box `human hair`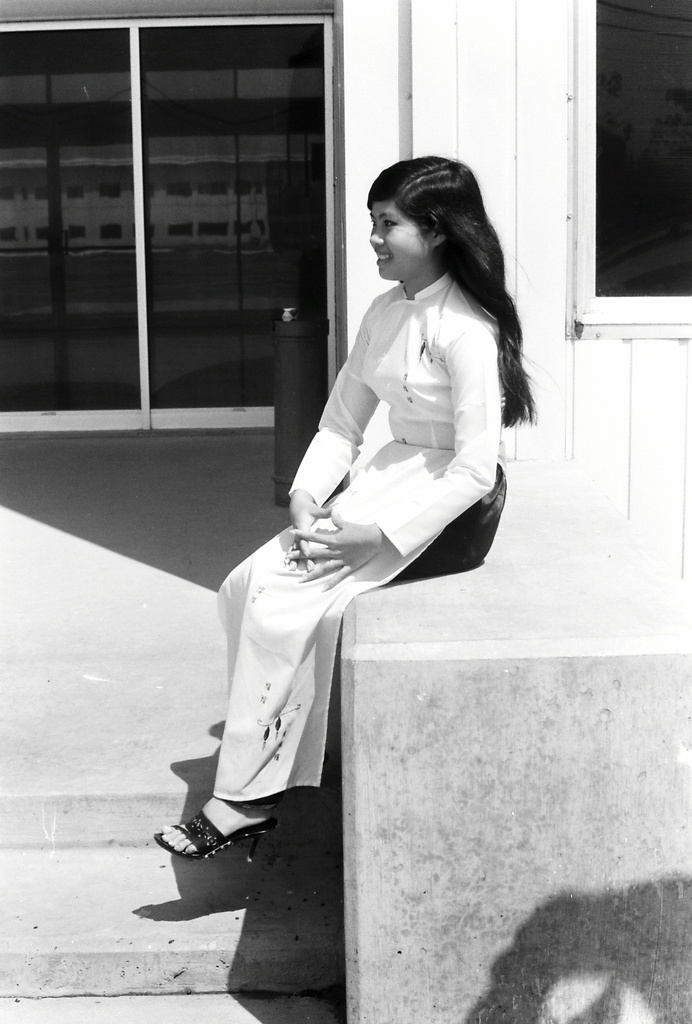
[left=358, top=151, right=548, bottom=424]
